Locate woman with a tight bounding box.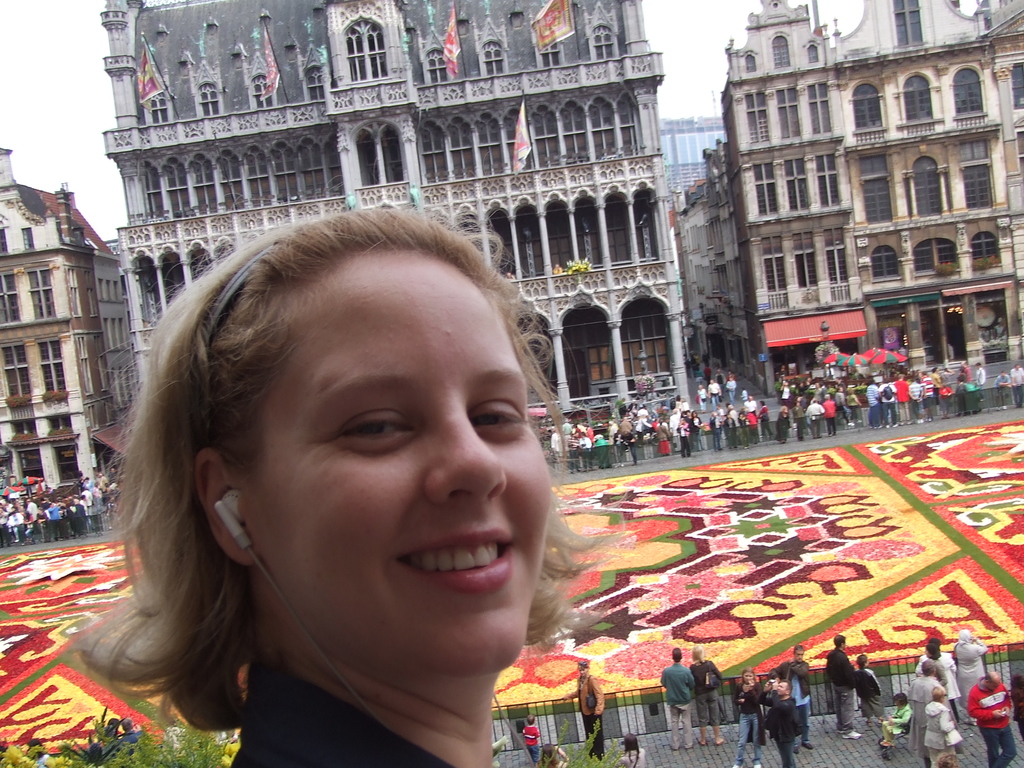
{"x1": 777, "y1": 405, "x2": 796, "y2": 447}.
